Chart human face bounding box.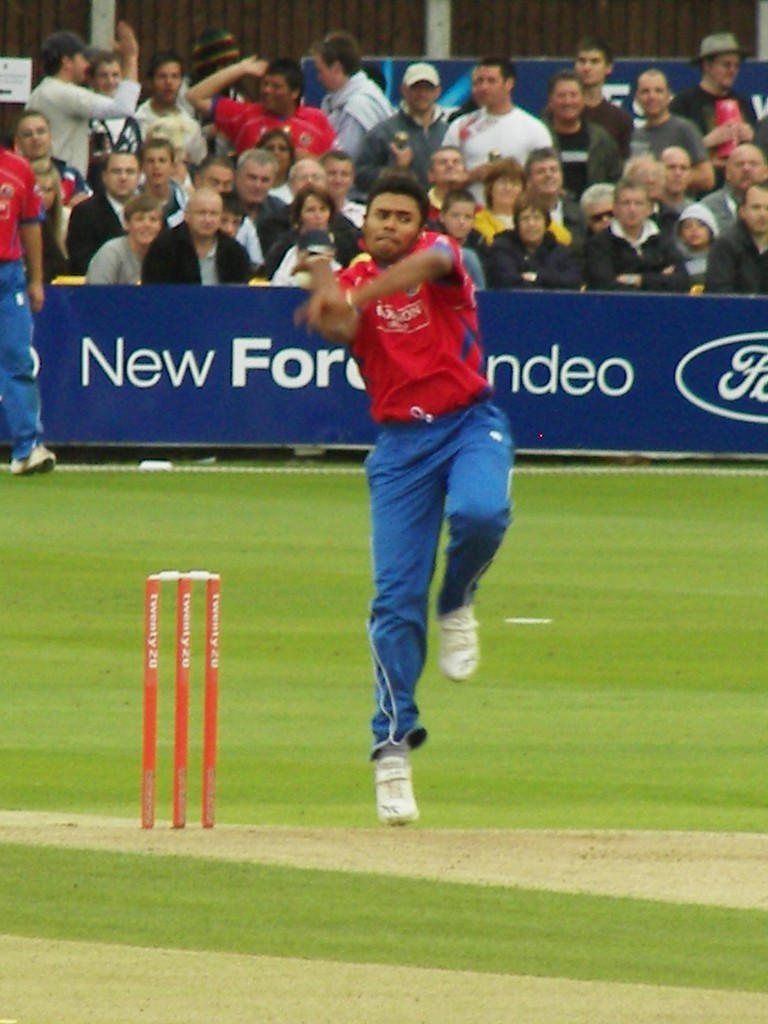
Charted: (x1=217, y1=209, x2=241, y2=235).
